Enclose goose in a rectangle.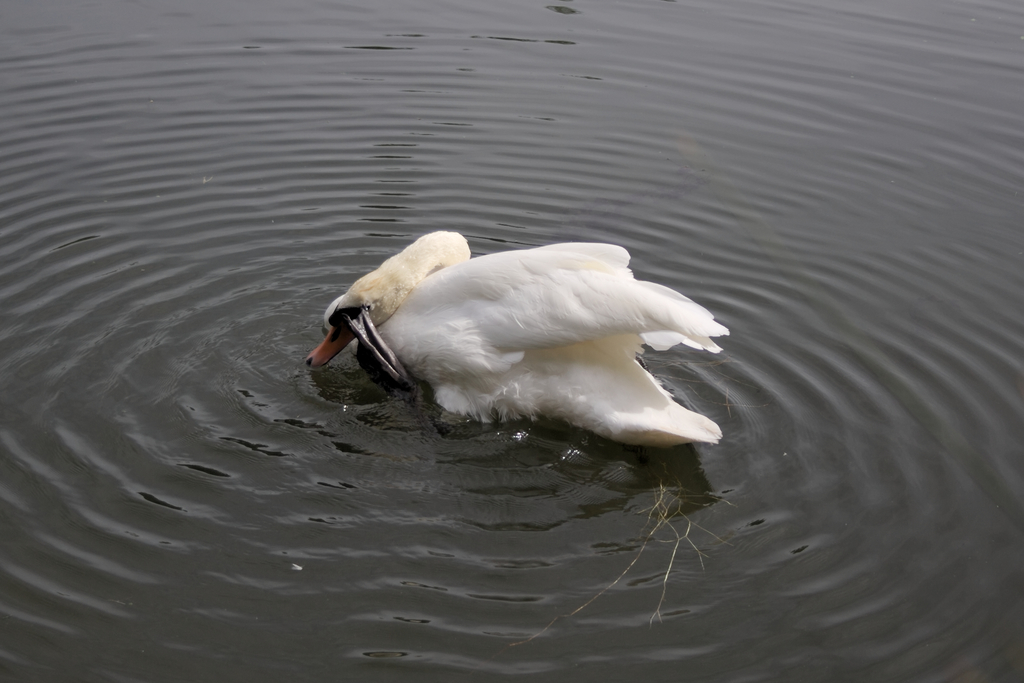
left=326, top=208, right=739, bottom=443.
